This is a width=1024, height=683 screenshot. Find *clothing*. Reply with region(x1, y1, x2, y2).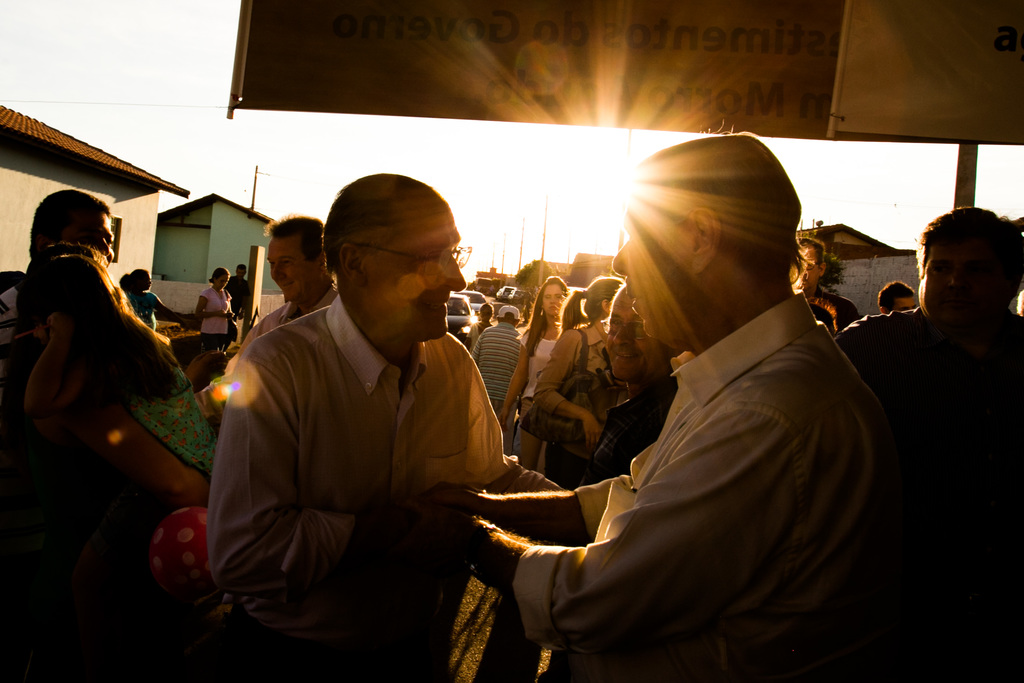
region(513, 336, 559, 458).
